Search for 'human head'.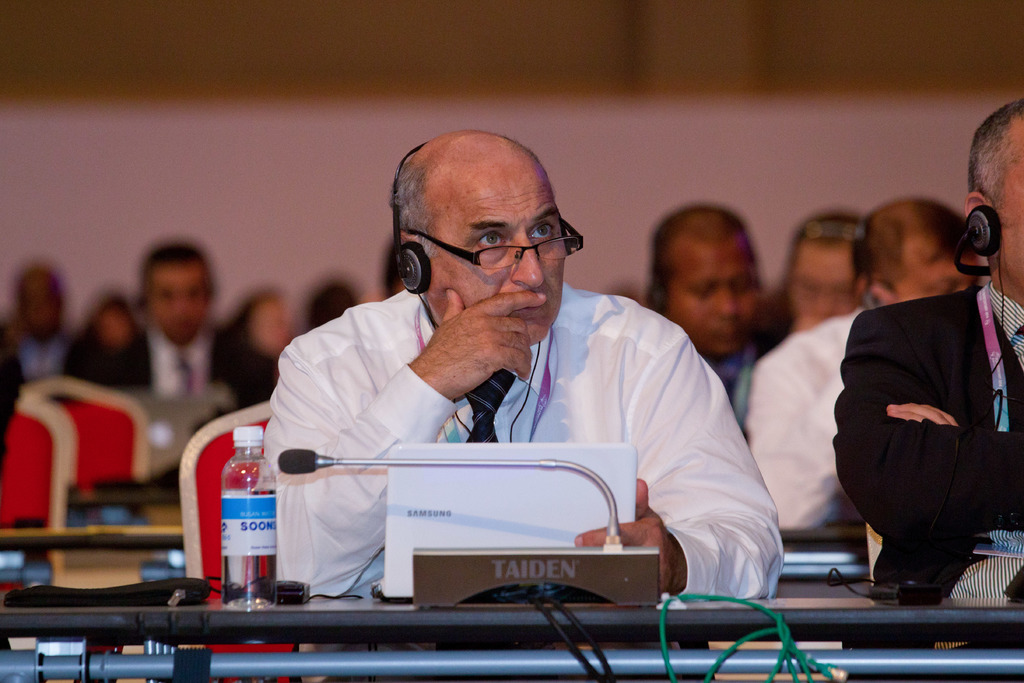
Found at x1=781 y1=206 x2=870 y2=327.
